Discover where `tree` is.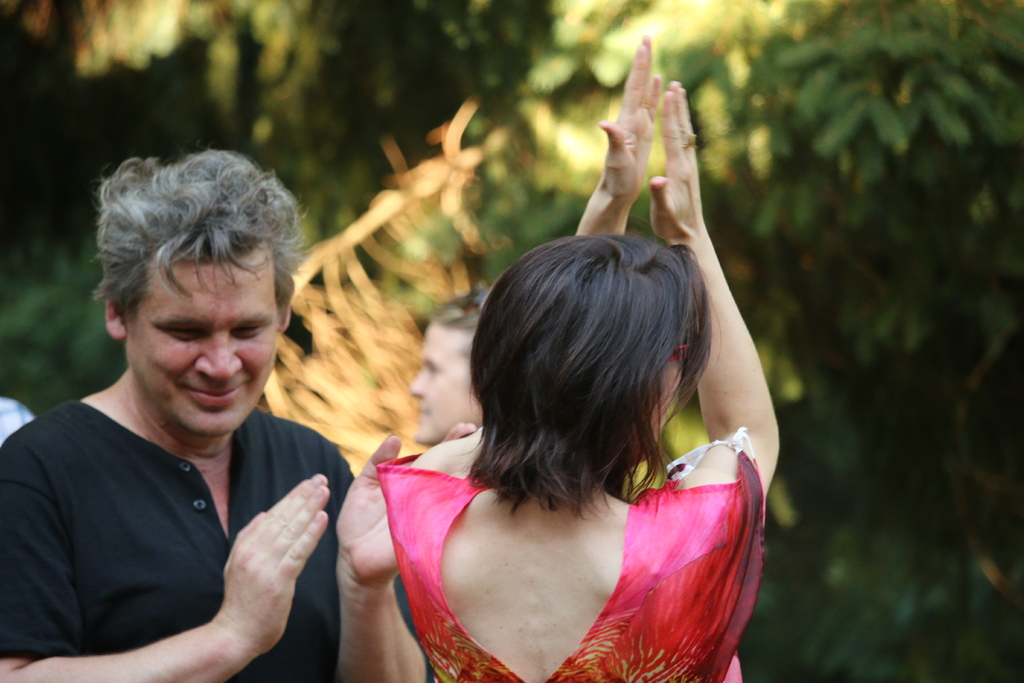
Discovered at (left=0, top=3, right=726, bottom=413).
